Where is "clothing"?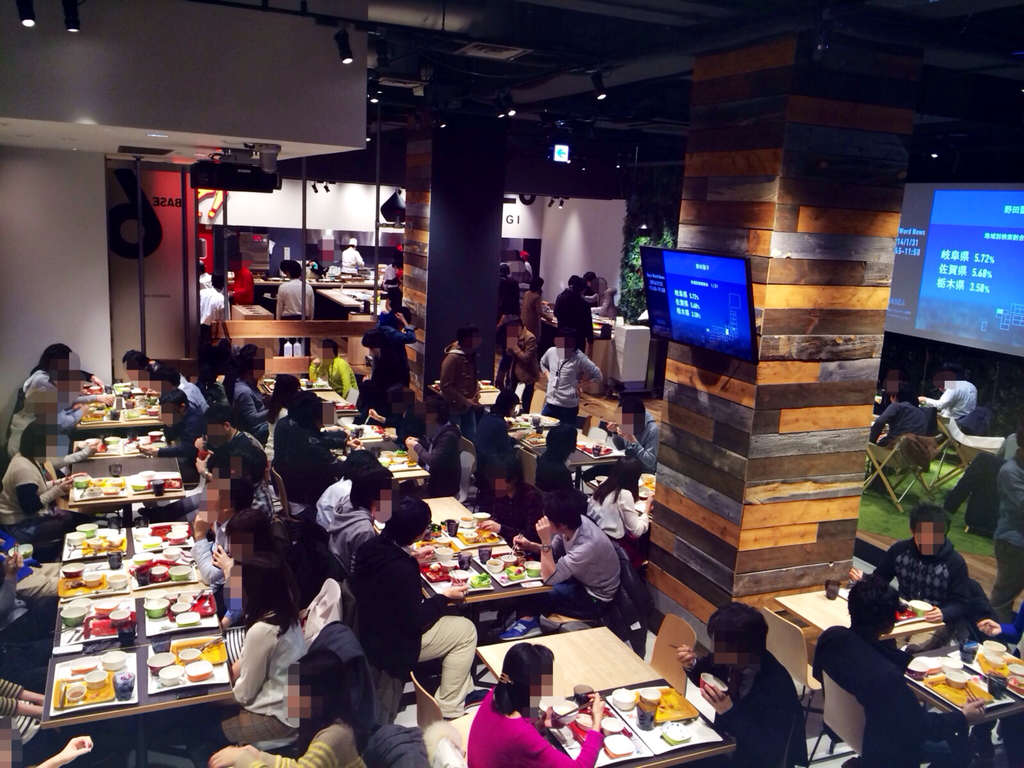
<bbox>0, 550, 60, 641</bbox>.
